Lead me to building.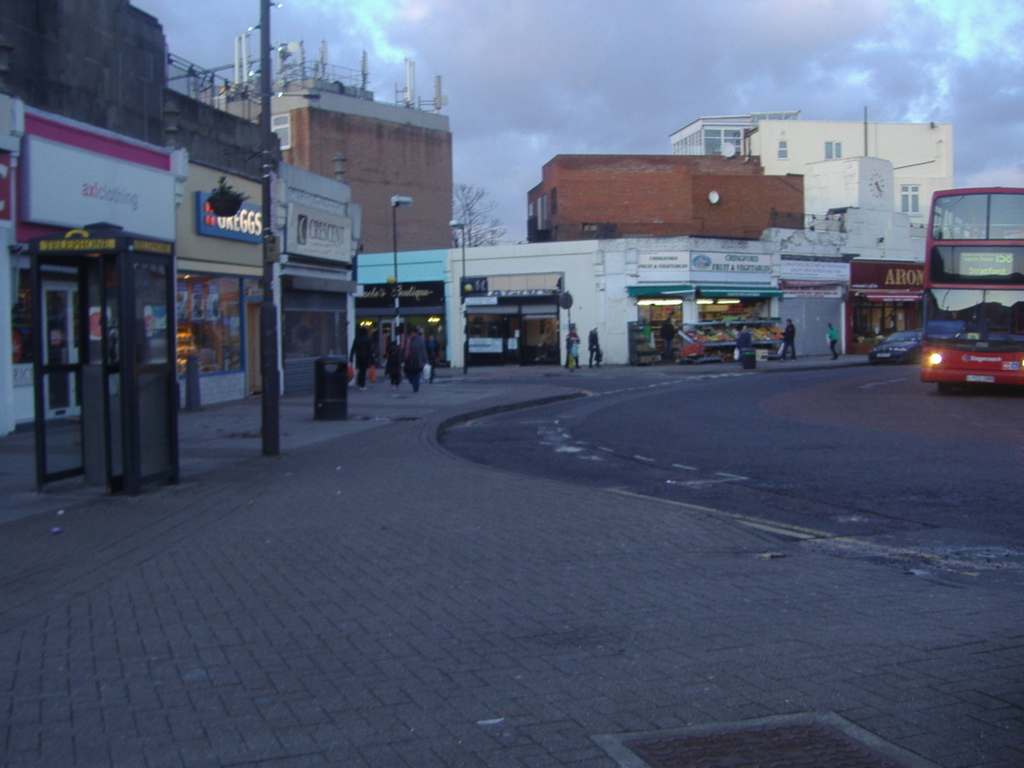
Lead to box(671, 120, 956, 223).
